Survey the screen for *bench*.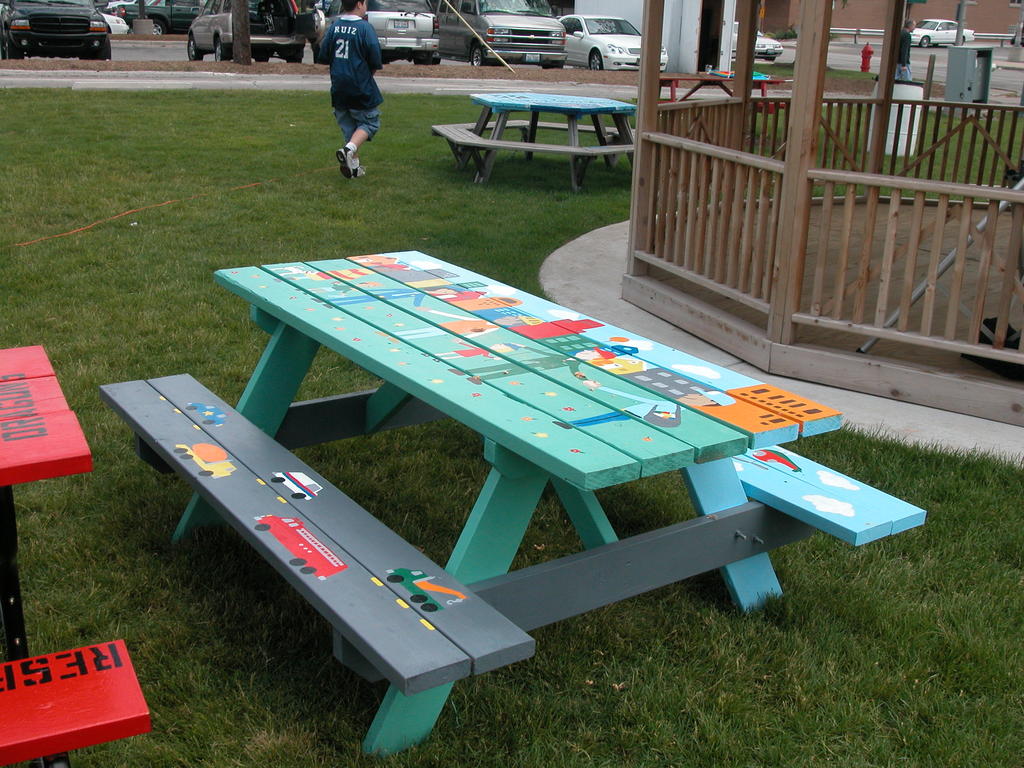
Survey found: (429, 93, 640, 193).
